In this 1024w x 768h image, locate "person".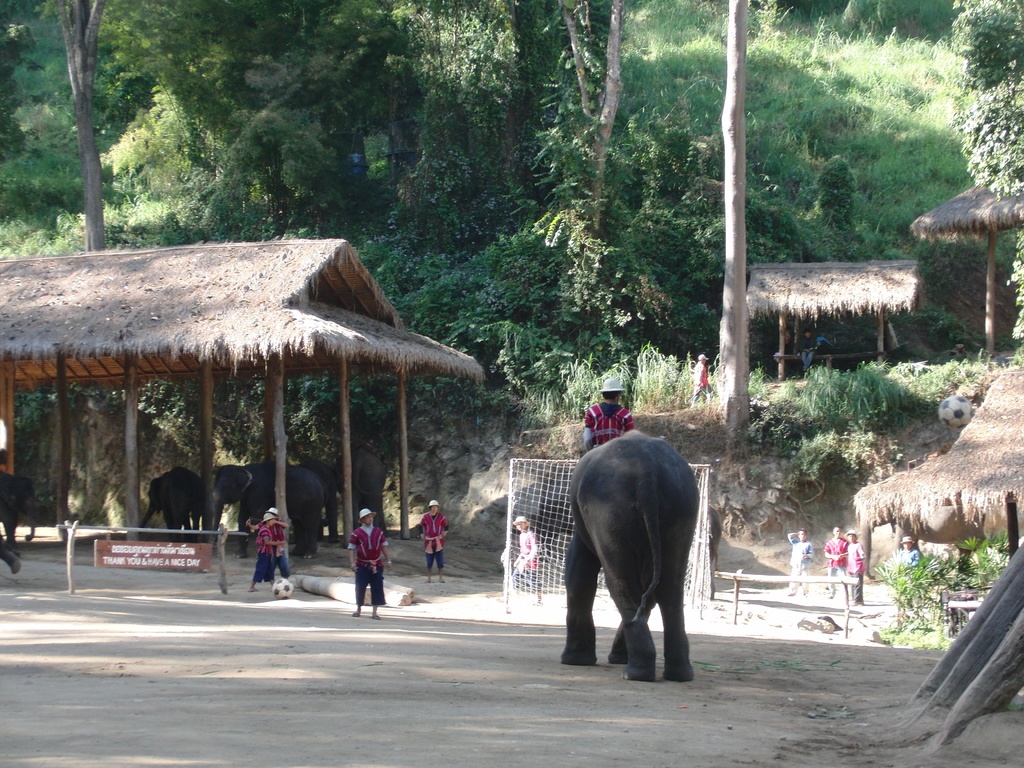
Bounding box: 244/515/292/583.
